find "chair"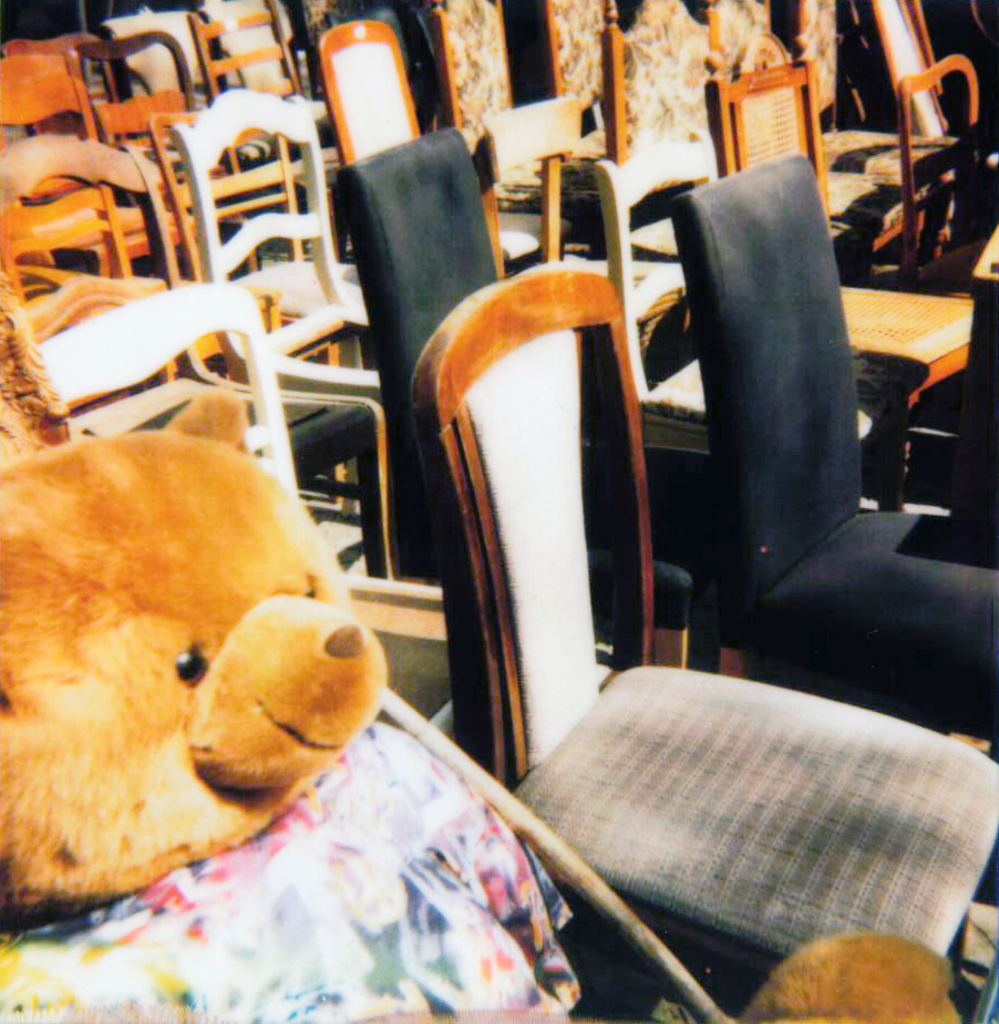
Rect(56, 32, 255, 272)
